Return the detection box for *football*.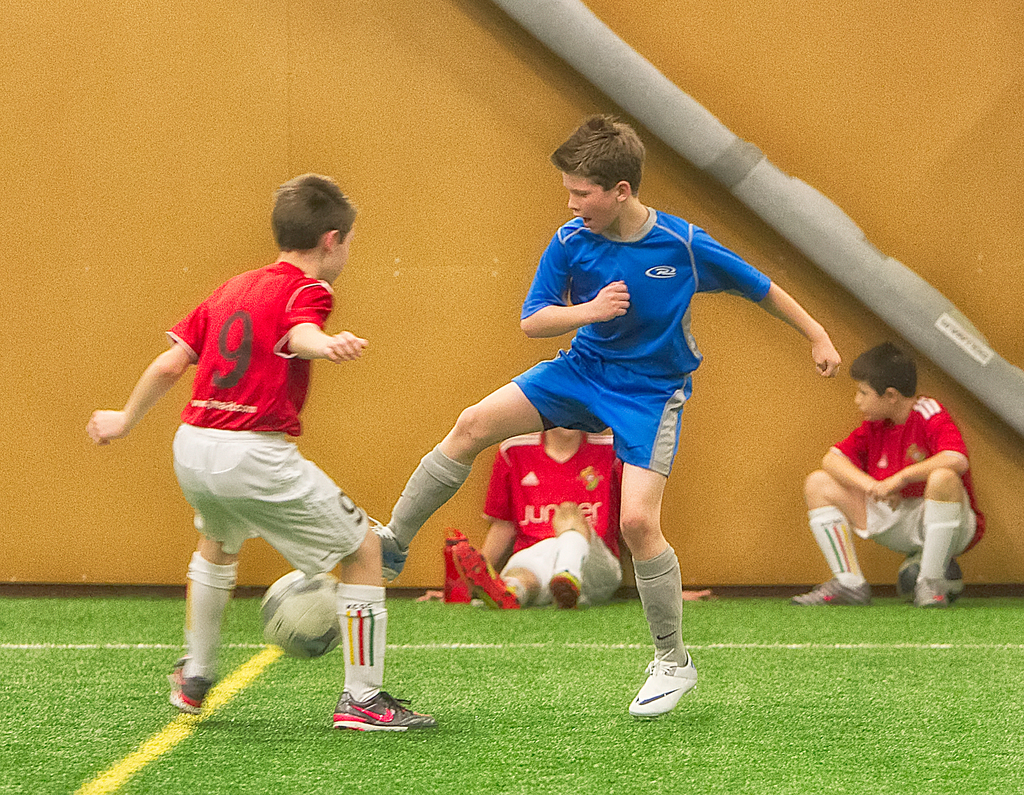
region(256, 566, 342, 661).
